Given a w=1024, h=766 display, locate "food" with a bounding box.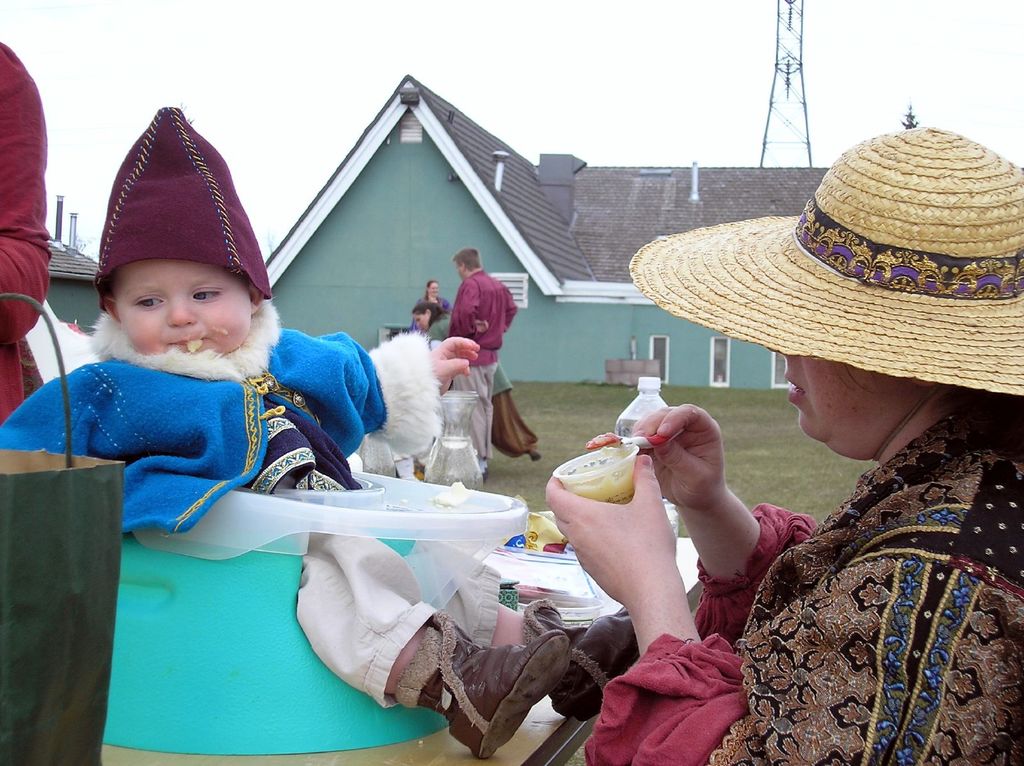
Located: (583,457,639,511).
